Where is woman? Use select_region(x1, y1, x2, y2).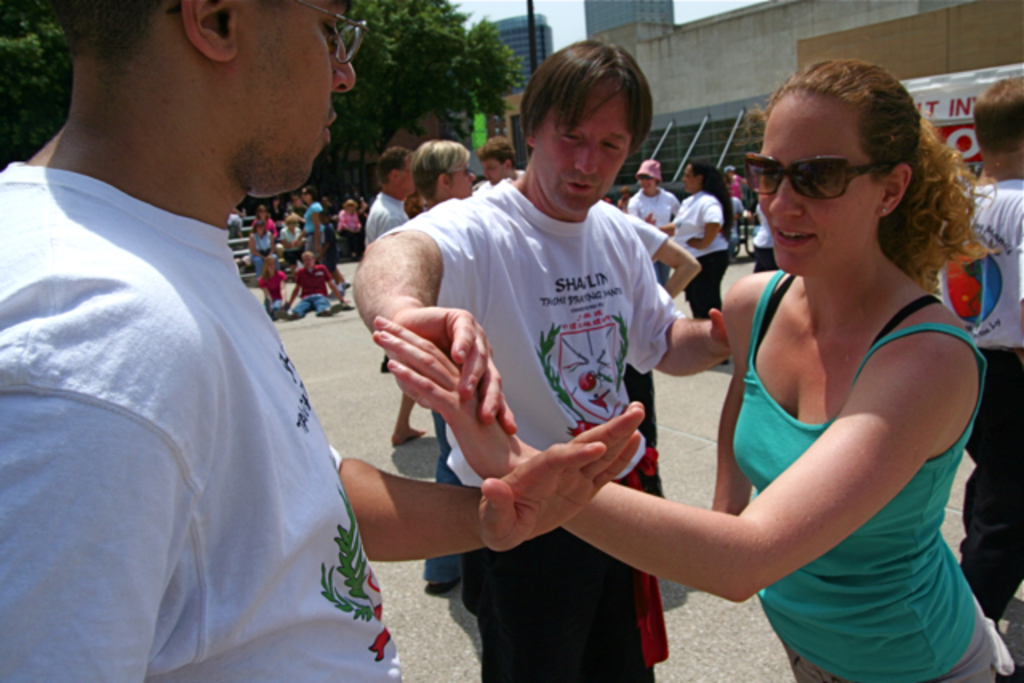
select_region(405, 134, 480, 600).
